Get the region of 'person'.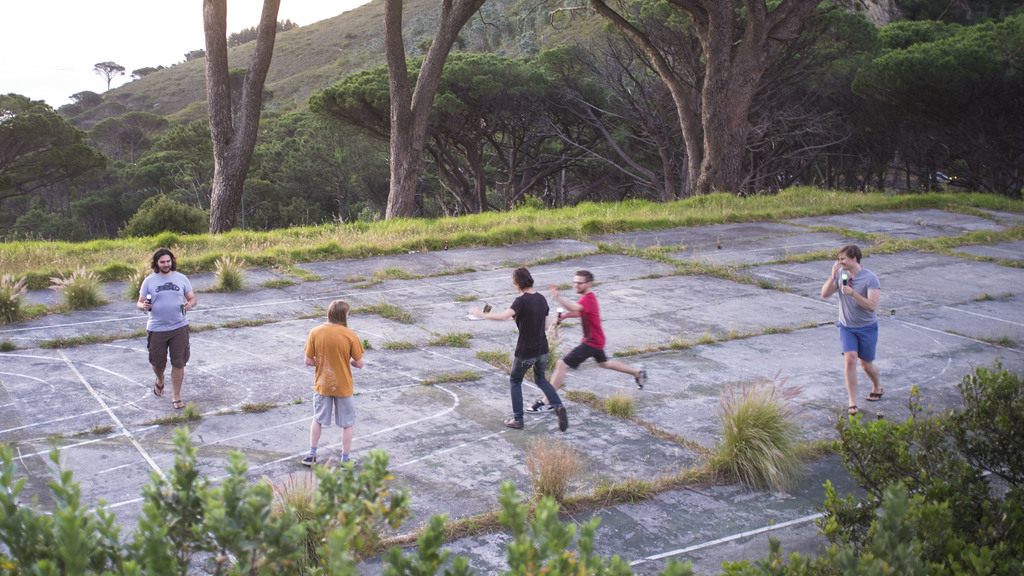
{"left": 826, "top": 233, "right": 895, "bottom": 413}.
